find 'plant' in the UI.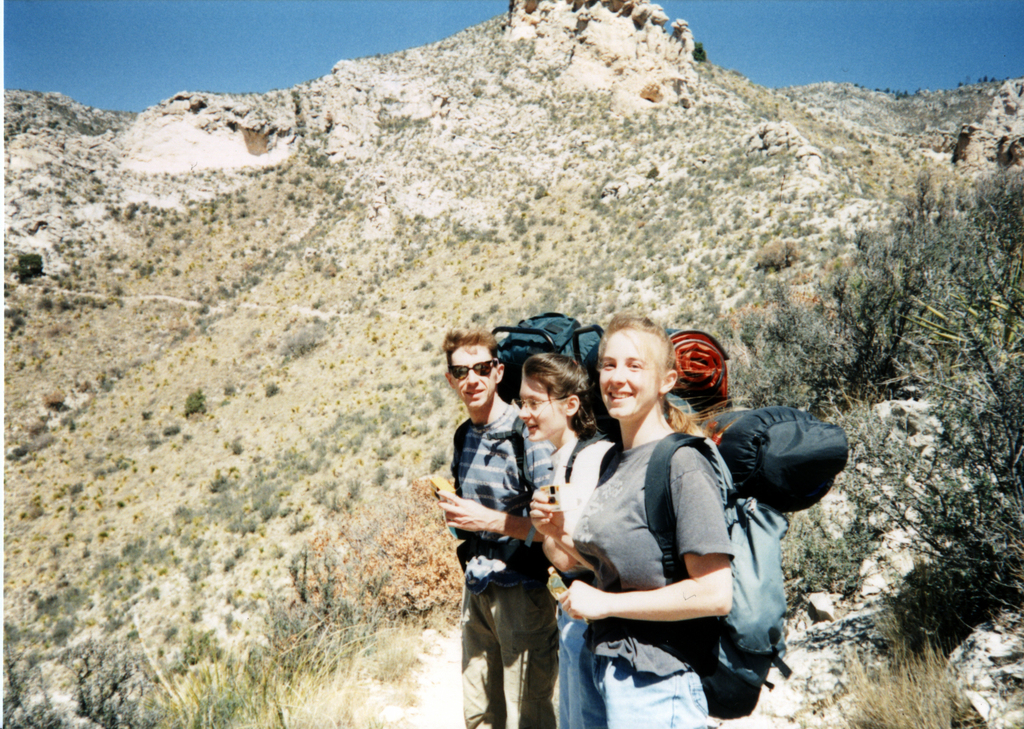
UI element at {"x1": 45, "y1": 122, "x2": 54, "y2": 131}.
